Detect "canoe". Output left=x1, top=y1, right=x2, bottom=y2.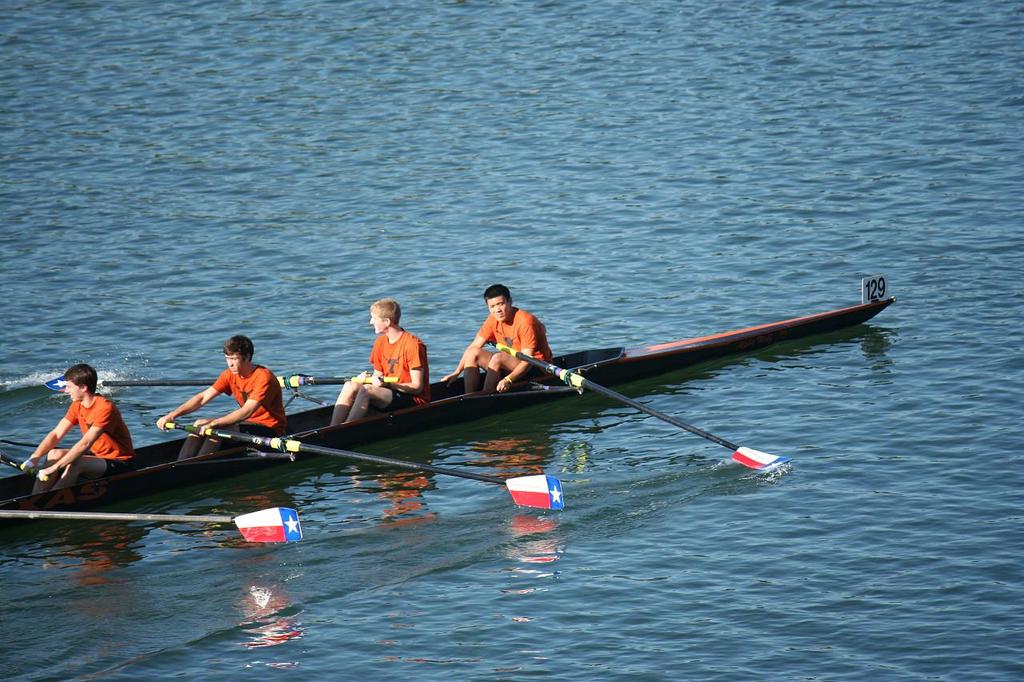
left=0, top=296, right=896, bottom=501.
